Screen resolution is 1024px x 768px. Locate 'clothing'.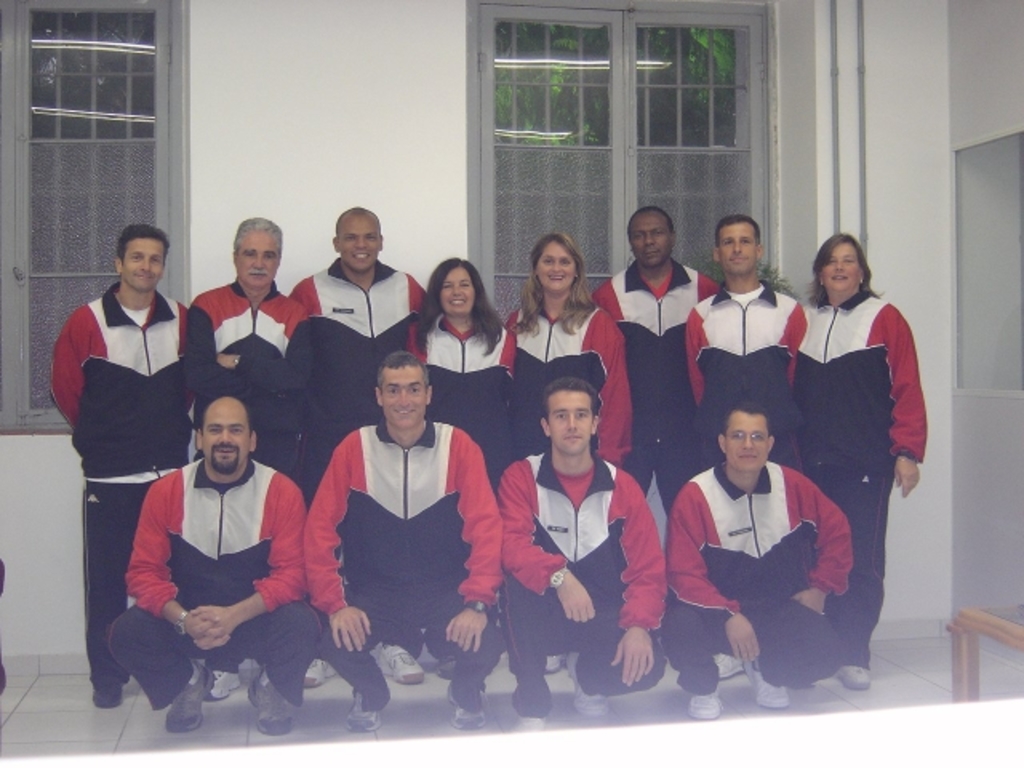
<box>294,406,512,709</box>.
